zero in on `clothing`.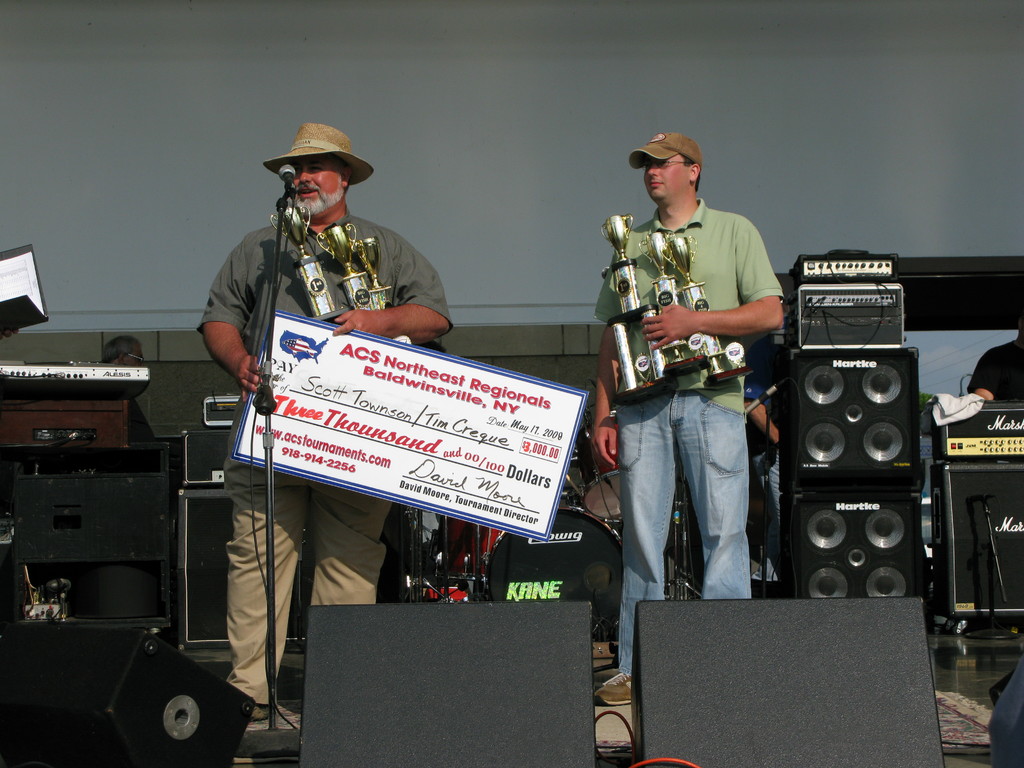
Zeroed in: (745,324,785,588).
